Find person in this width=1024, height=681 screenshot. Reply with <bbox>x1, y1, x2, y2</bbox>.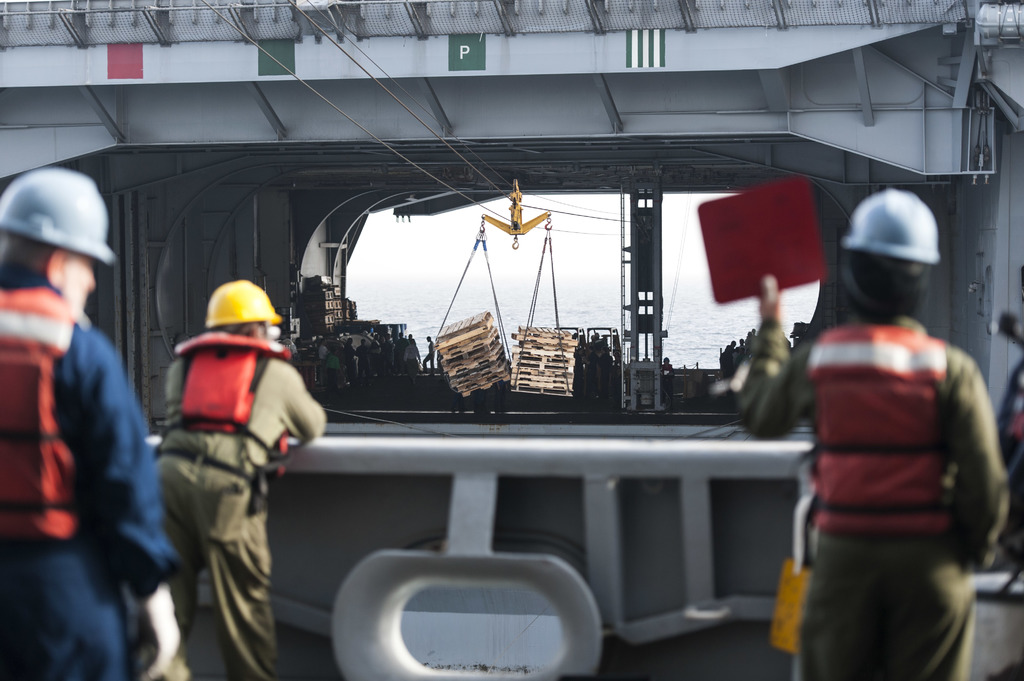
<bbox>598, 346, 614, 399</bbox>.
